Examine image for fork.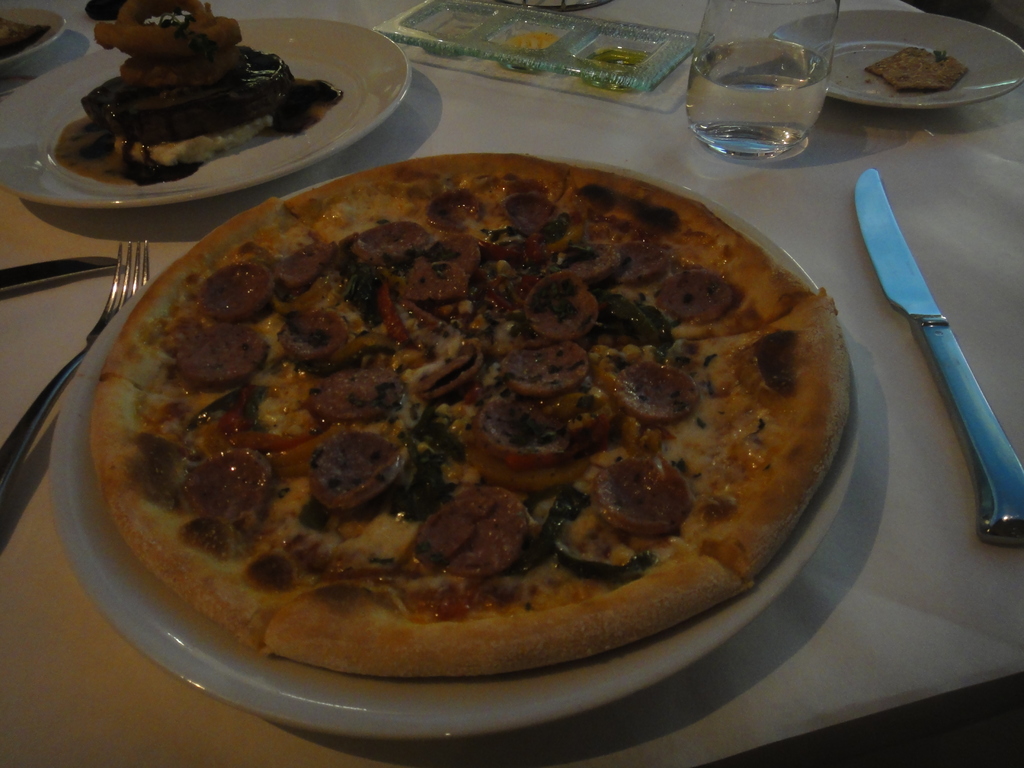
Examination result: rect(0, 239, 148, 505).
